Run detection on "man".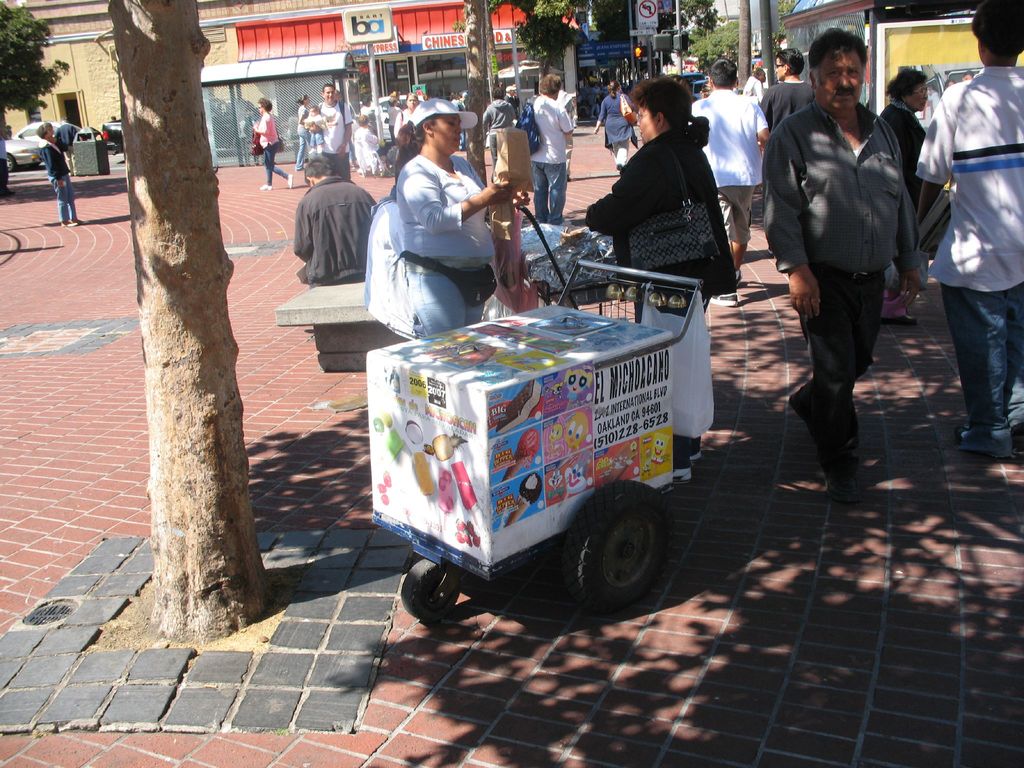
Result: locate(755, 46, 815, 131).
